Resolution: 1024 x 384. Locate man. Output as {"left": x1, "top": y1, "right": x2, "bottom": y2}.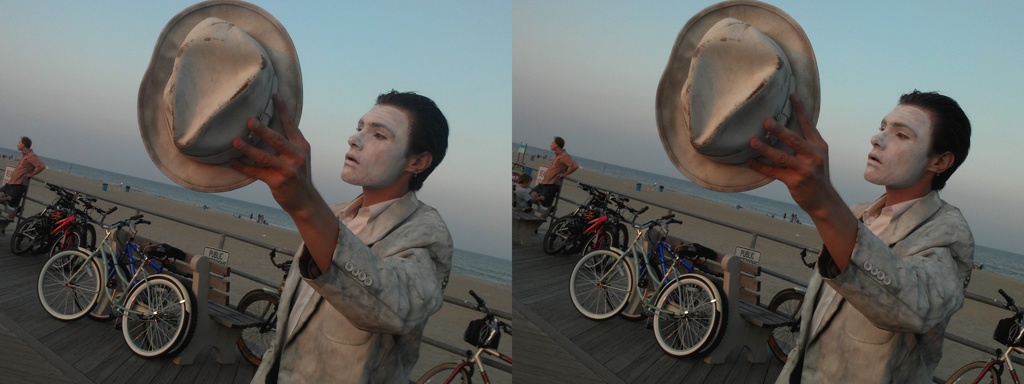
{"left": 530, "top": 136, "right": 584, "bottom": 213}.
